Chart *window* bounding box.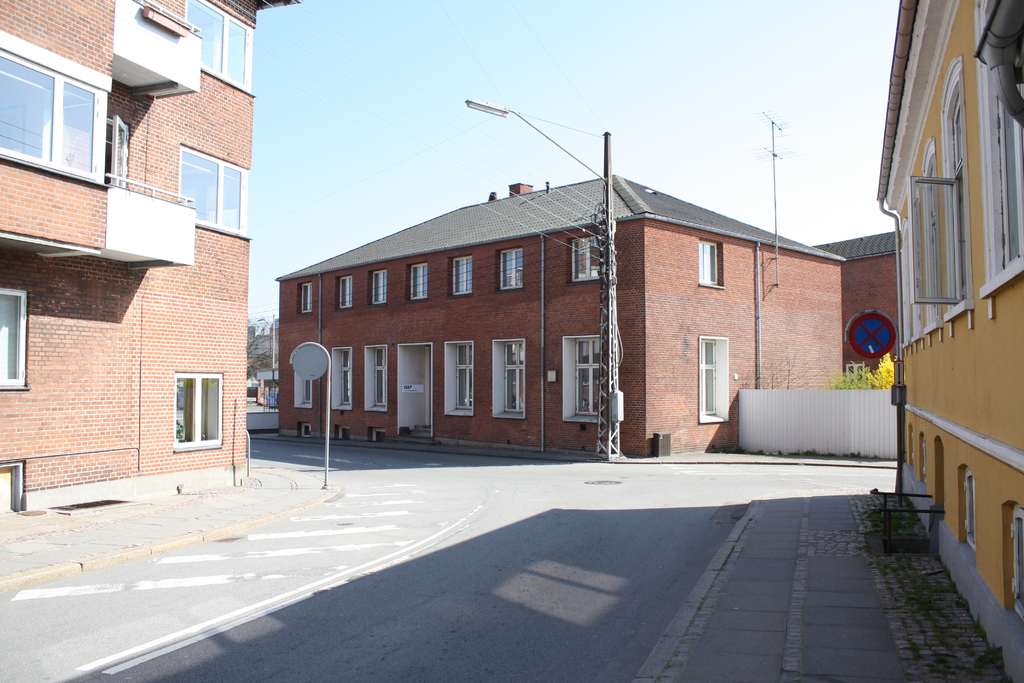
Charted: detection(0, 289, 28, 391).
